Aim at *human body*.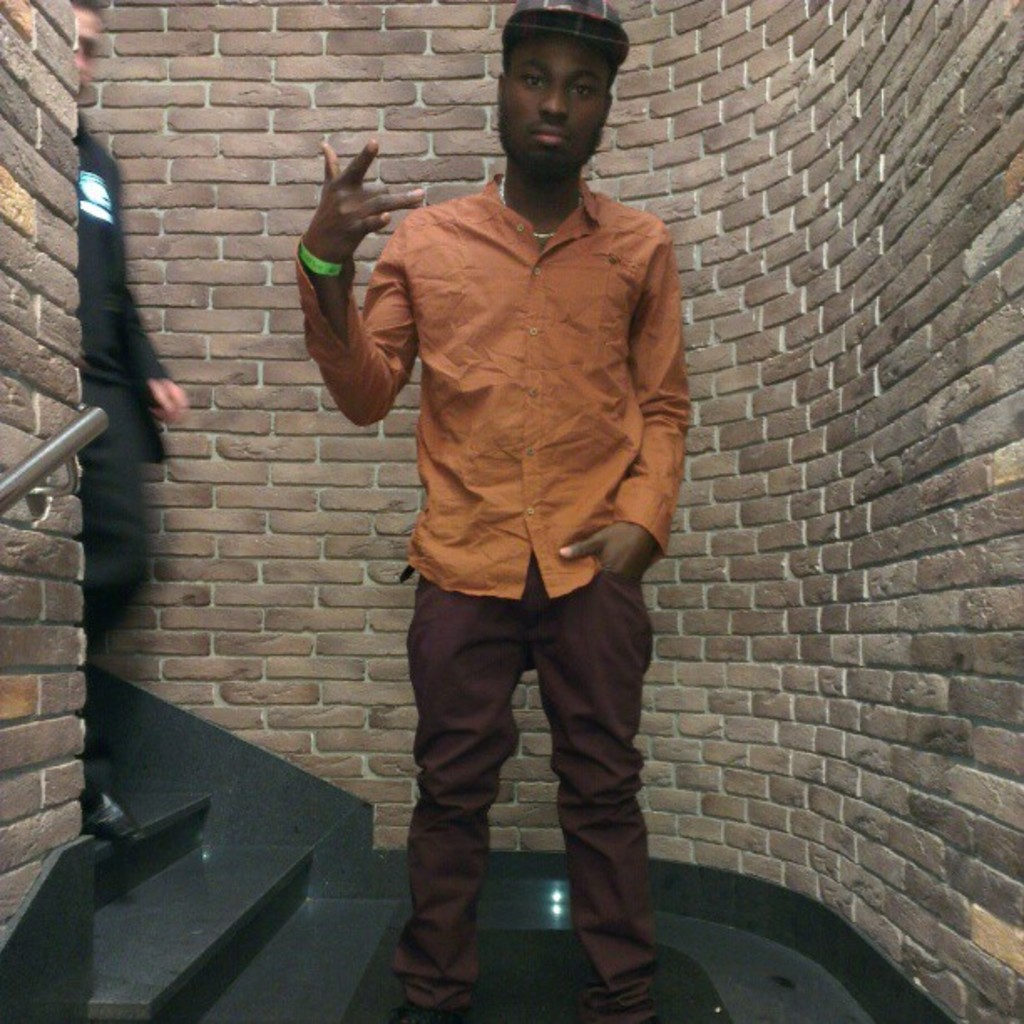
Aimed at [70,2,192,853].
